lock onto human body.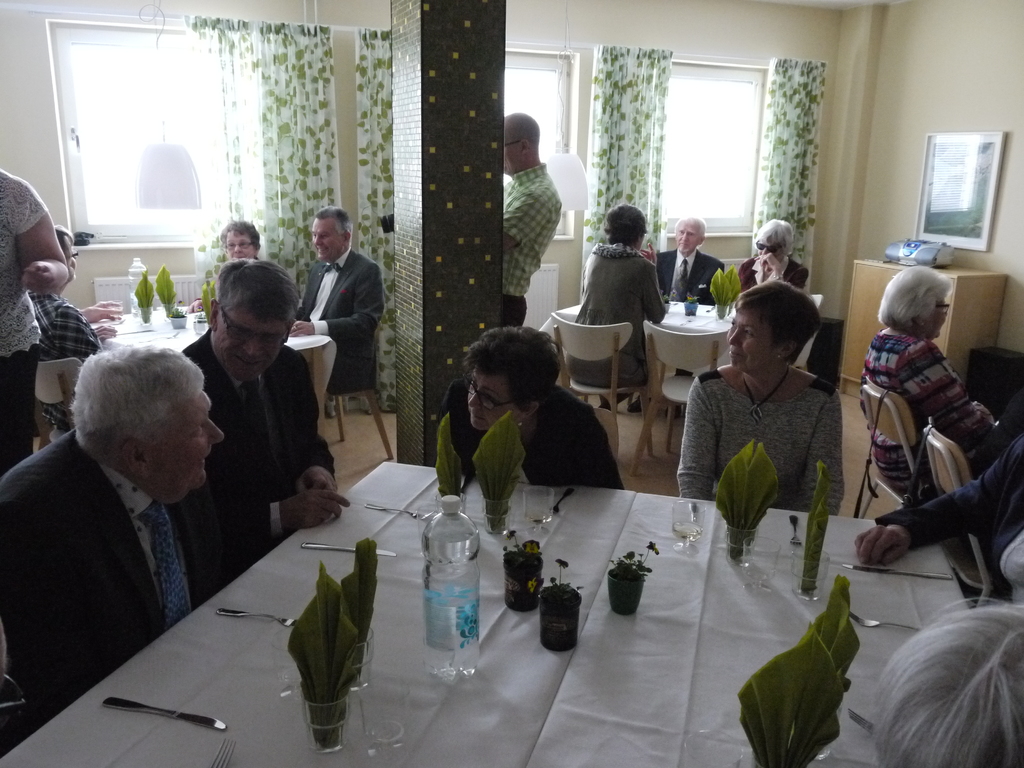
Locked: [x1=731, y1=219, x2=813, y2=285].
